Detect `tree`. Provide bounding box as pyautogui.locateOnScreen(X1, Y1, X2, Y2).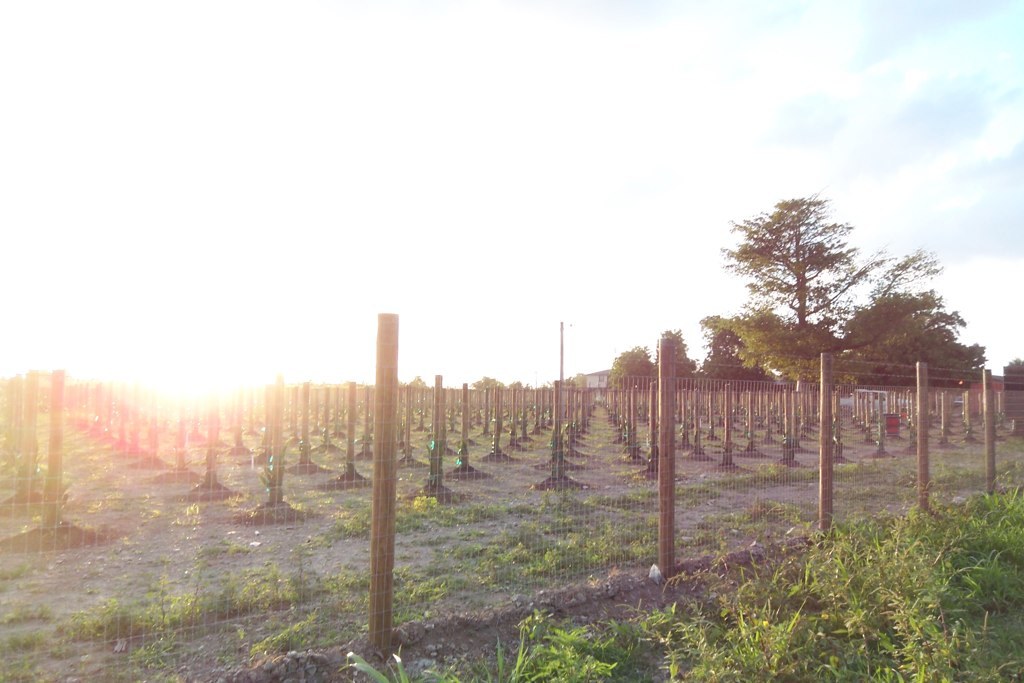
pyautogui.locateOnScreen(705, 324, 779, 381).
